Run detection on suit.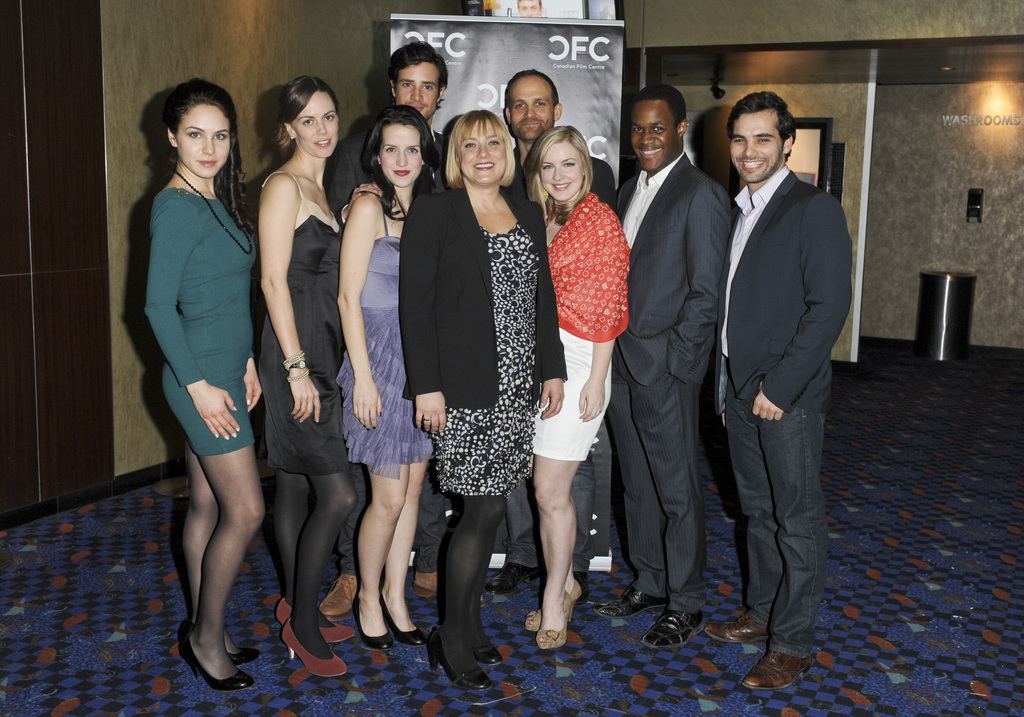
Result: bbox=[712, 166, 858, 408].
